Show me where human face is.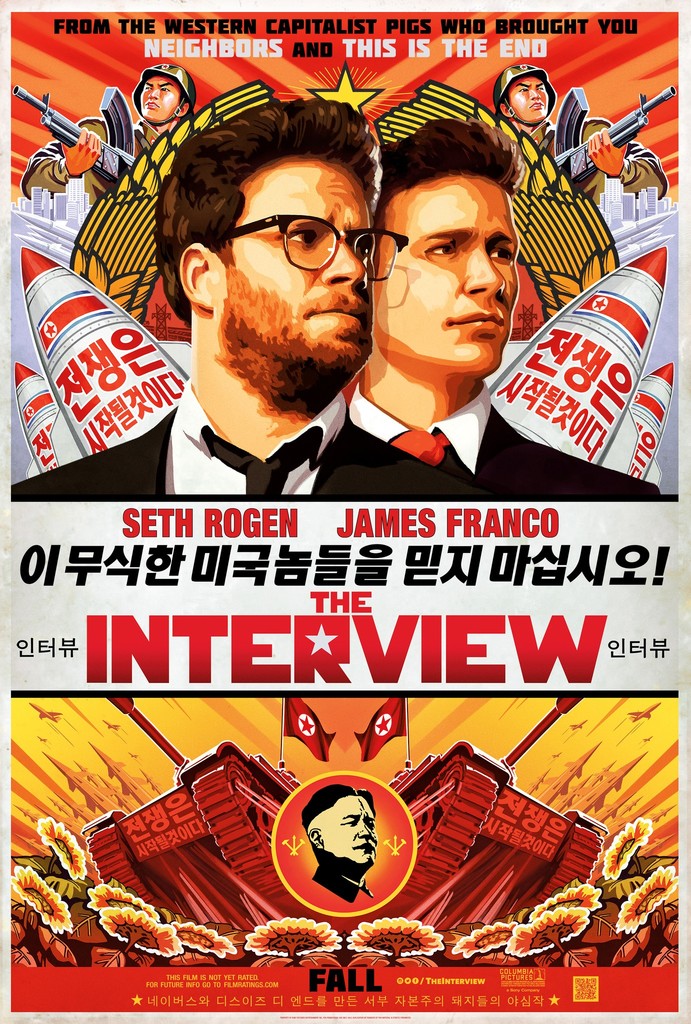
human face is at box=[507, 76, 549, 116].
